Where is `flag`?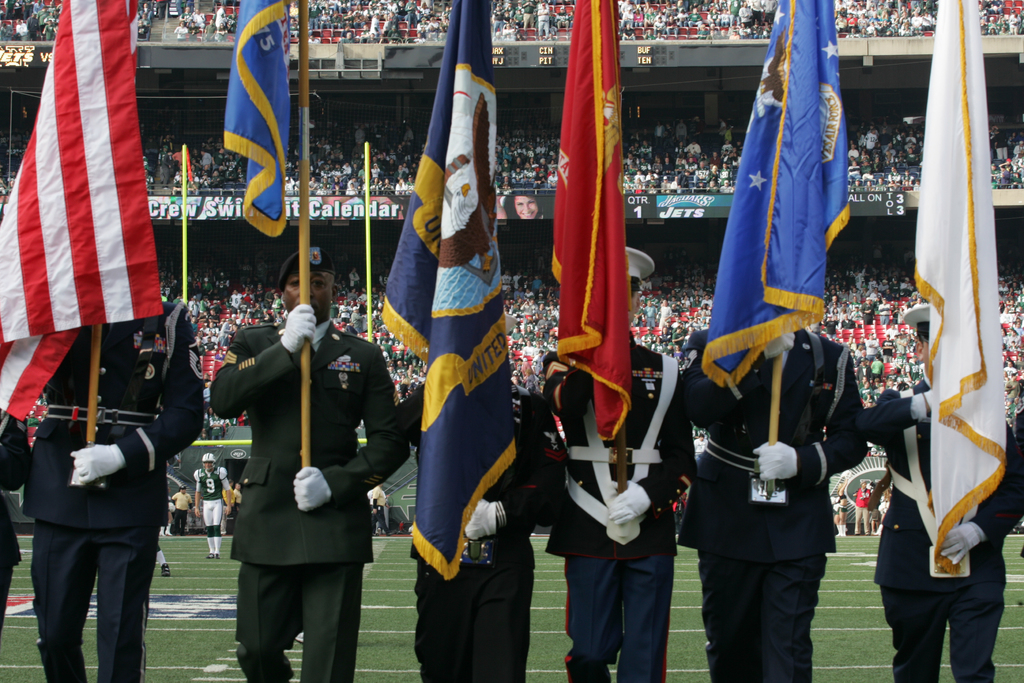
<box>221,0,286,240</box>.
